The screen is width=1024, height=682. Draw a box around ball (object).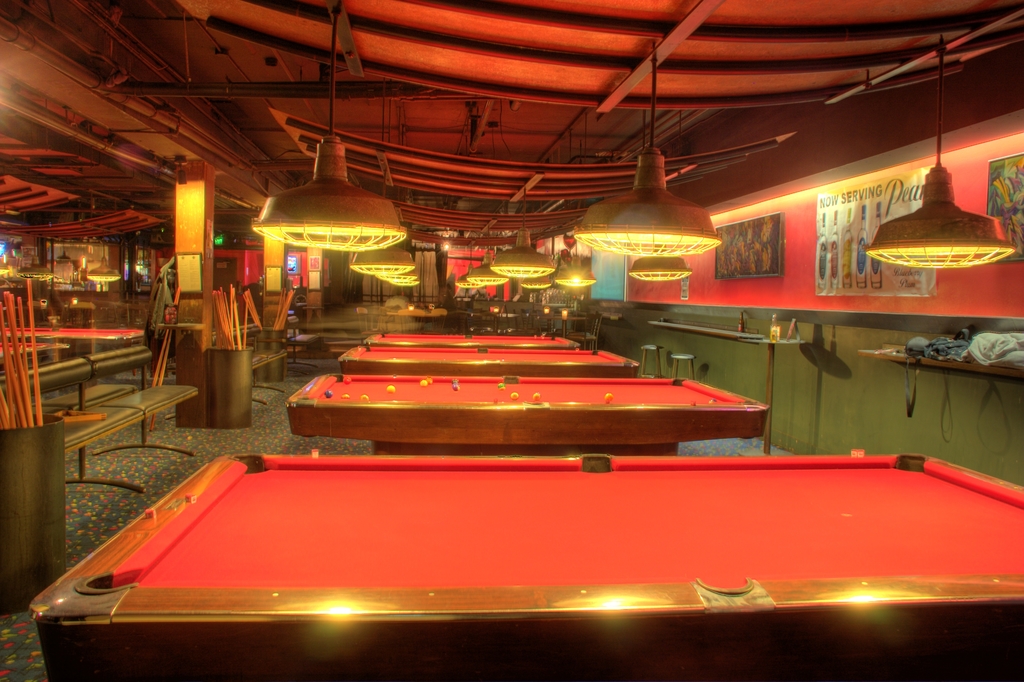
<bbox>530, 393, 546, 401</bbox>.
